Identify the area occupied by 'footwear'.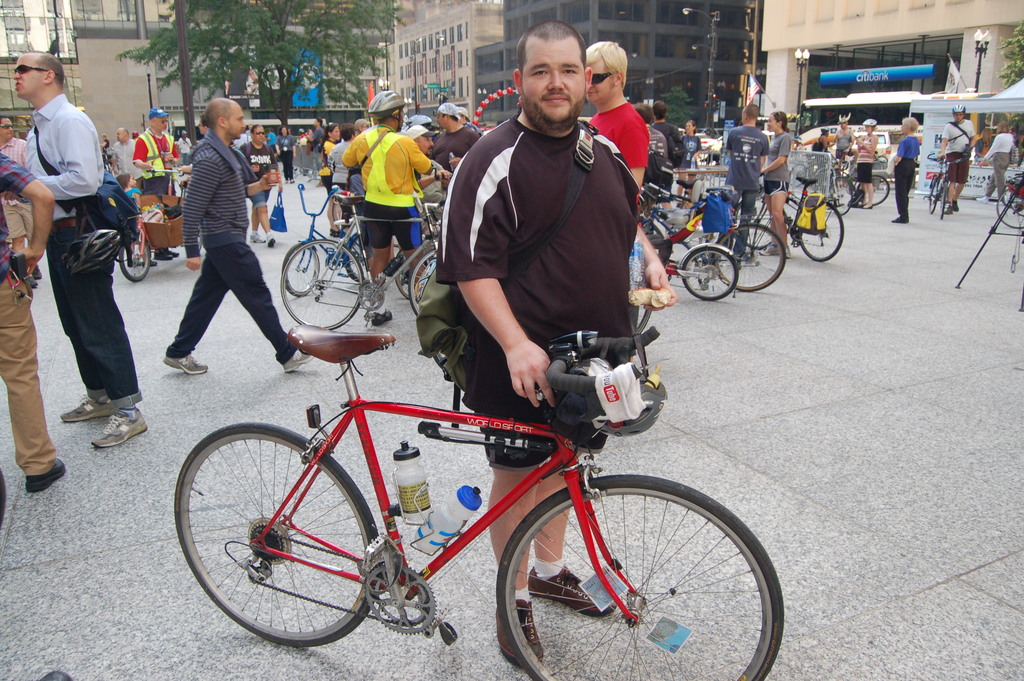
Area: 371 303 394 331.
